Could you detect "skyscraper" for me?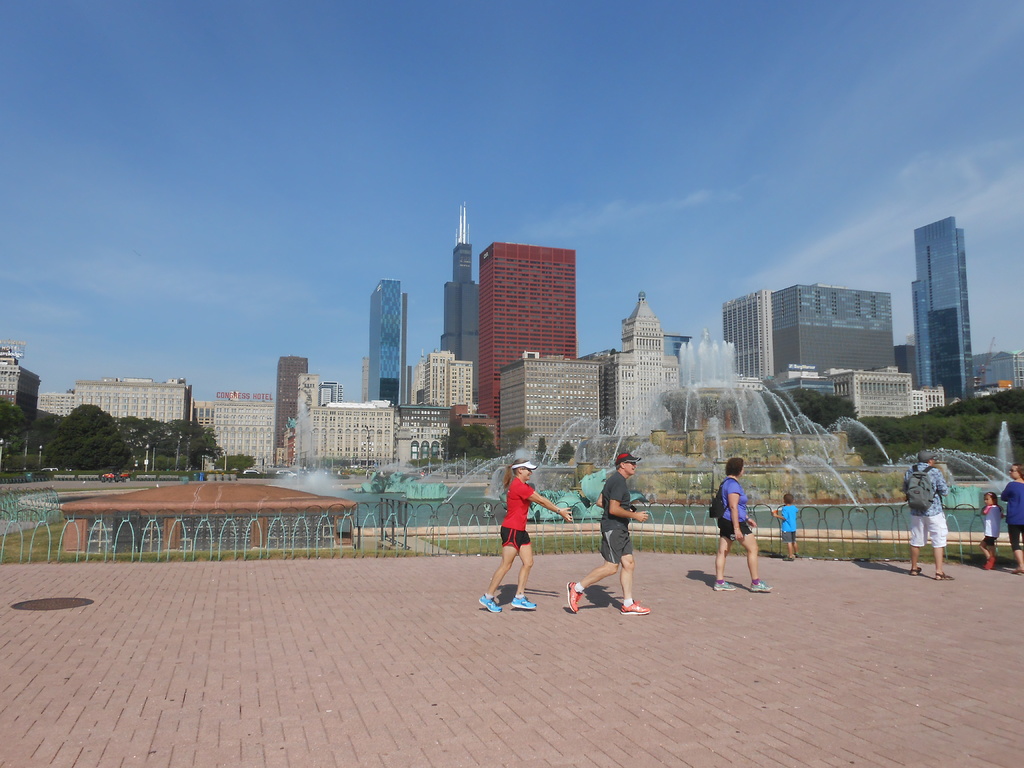
Detection result: box=[712, 275, 902, 393].
